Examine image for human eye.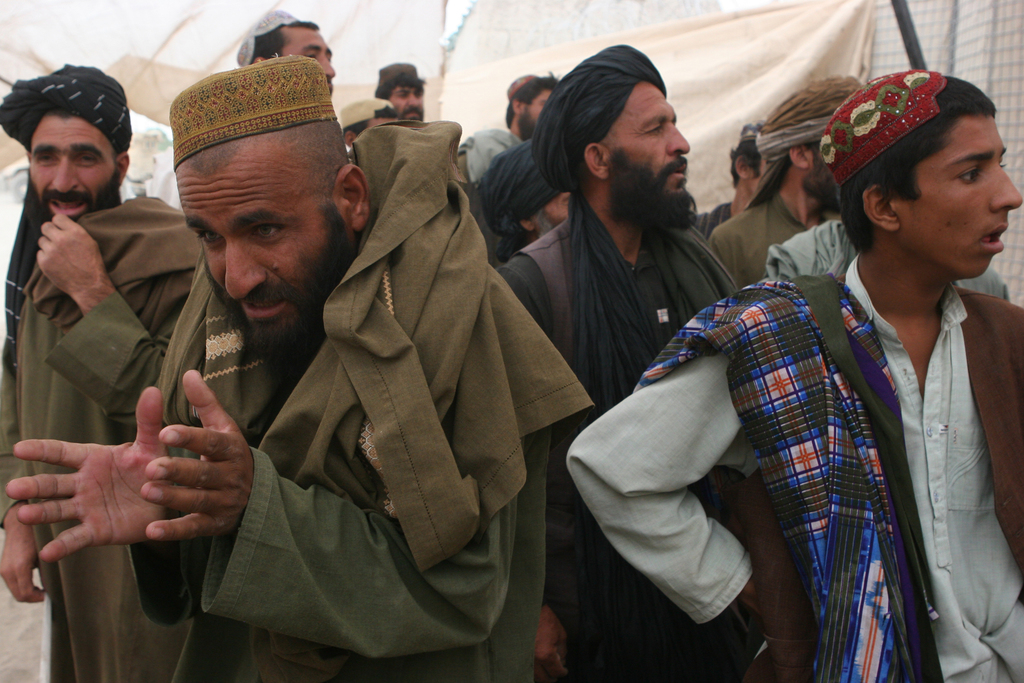
Examination result: {"x1": 954, "y1": 165, "x2": 986, "y2": 186}.
